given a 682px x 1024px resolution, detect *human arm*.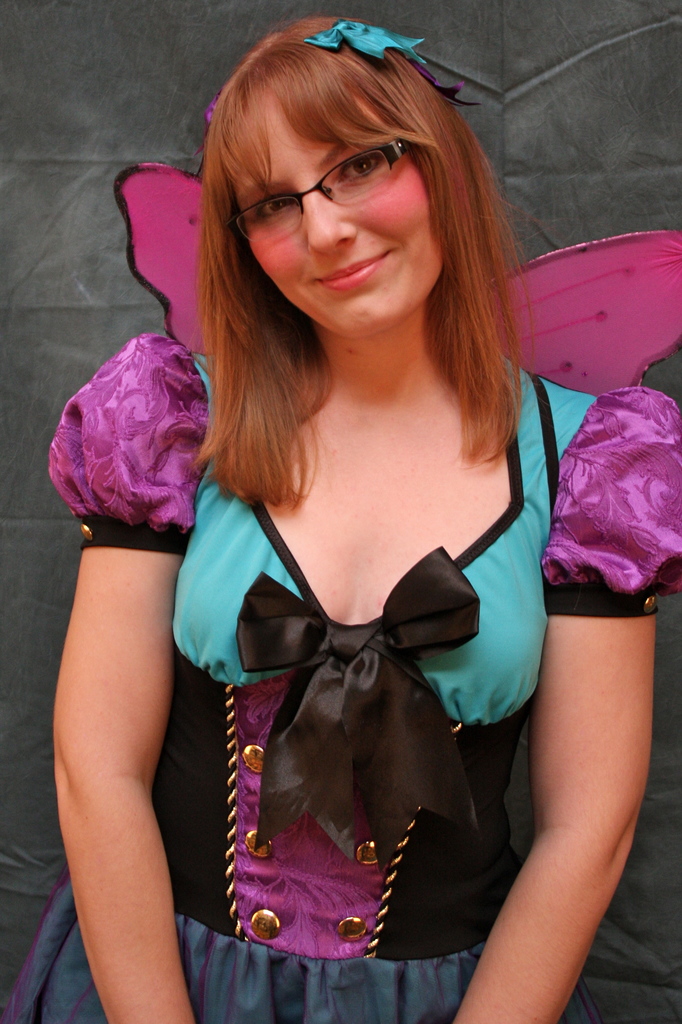
bbox(33, 429, 205, 1019).
